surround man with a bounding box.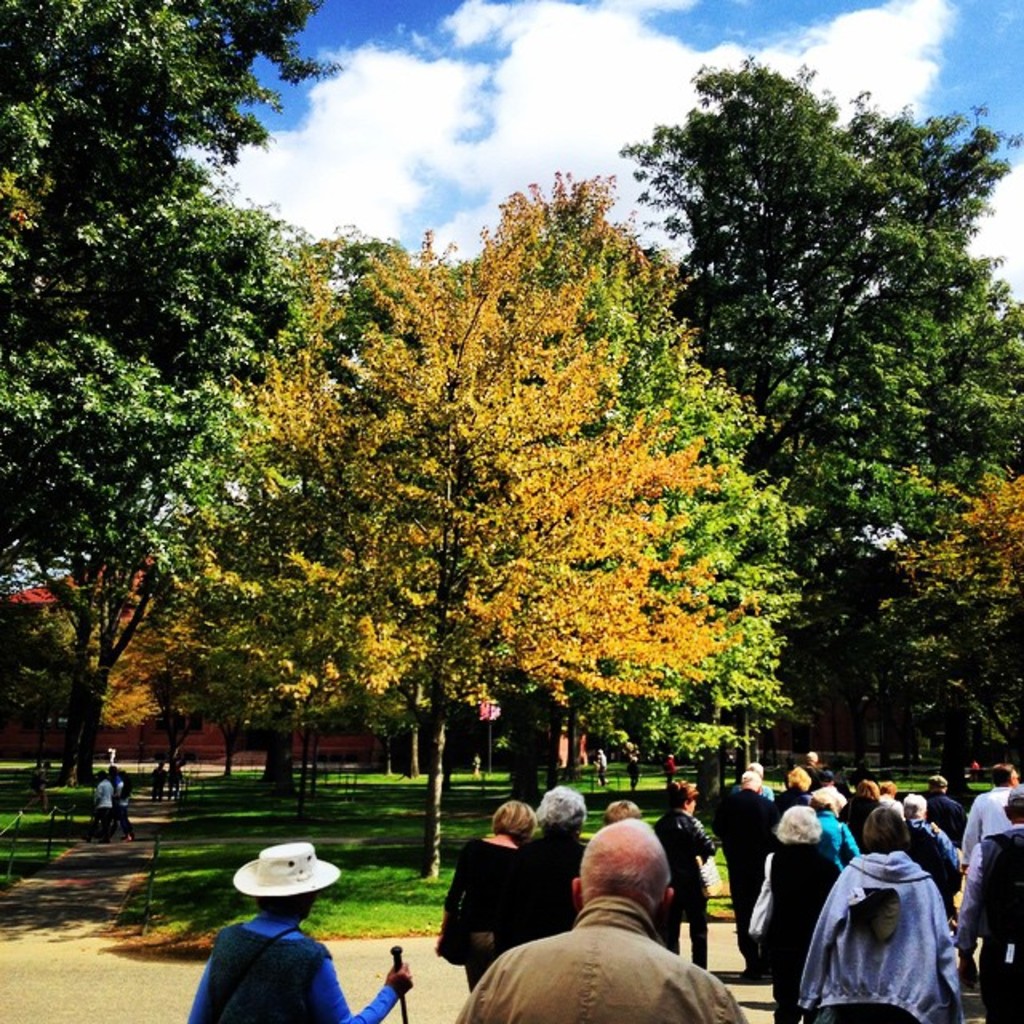
Rect(626, 757, 640, 795).
